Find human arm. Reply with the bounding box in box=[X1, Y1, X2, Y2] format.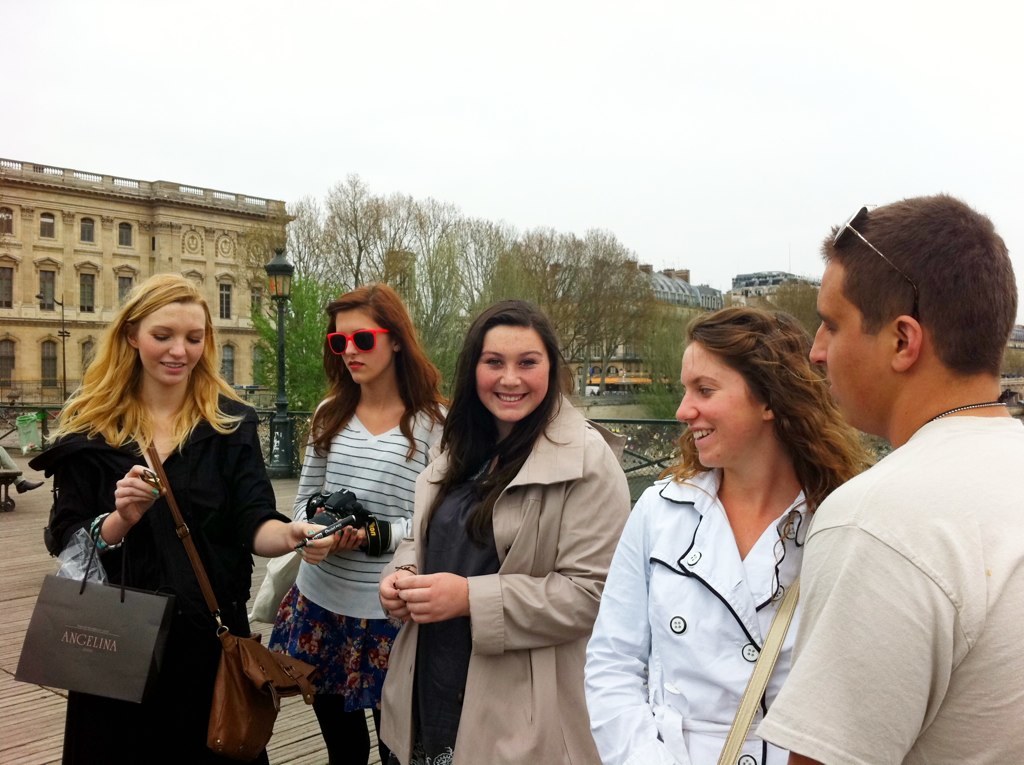
box=[407, 444, 632, 622].
